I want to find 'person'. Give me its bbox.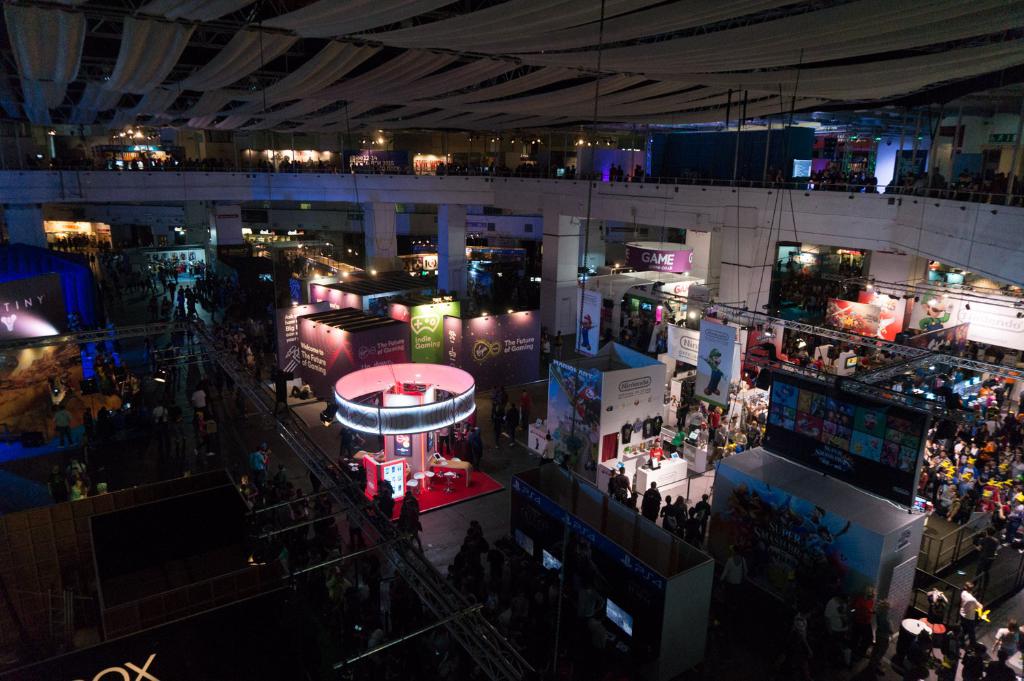
left=677, top=419, right=687, bottom=449.
